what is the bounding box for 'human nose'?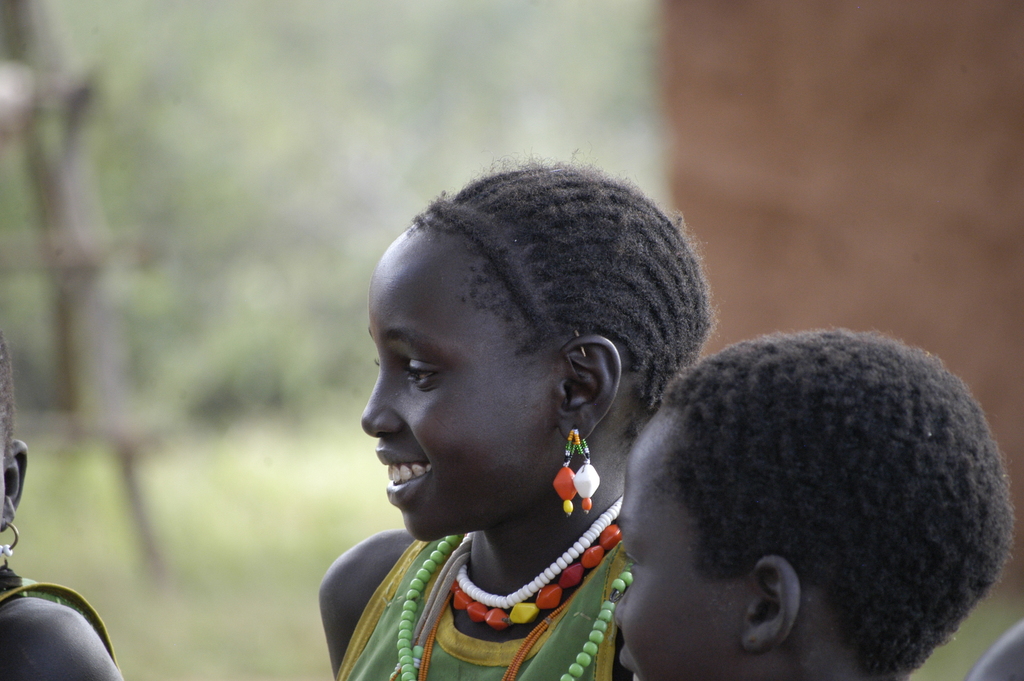
x1=611, y1=592, x2=628, y2=634.
